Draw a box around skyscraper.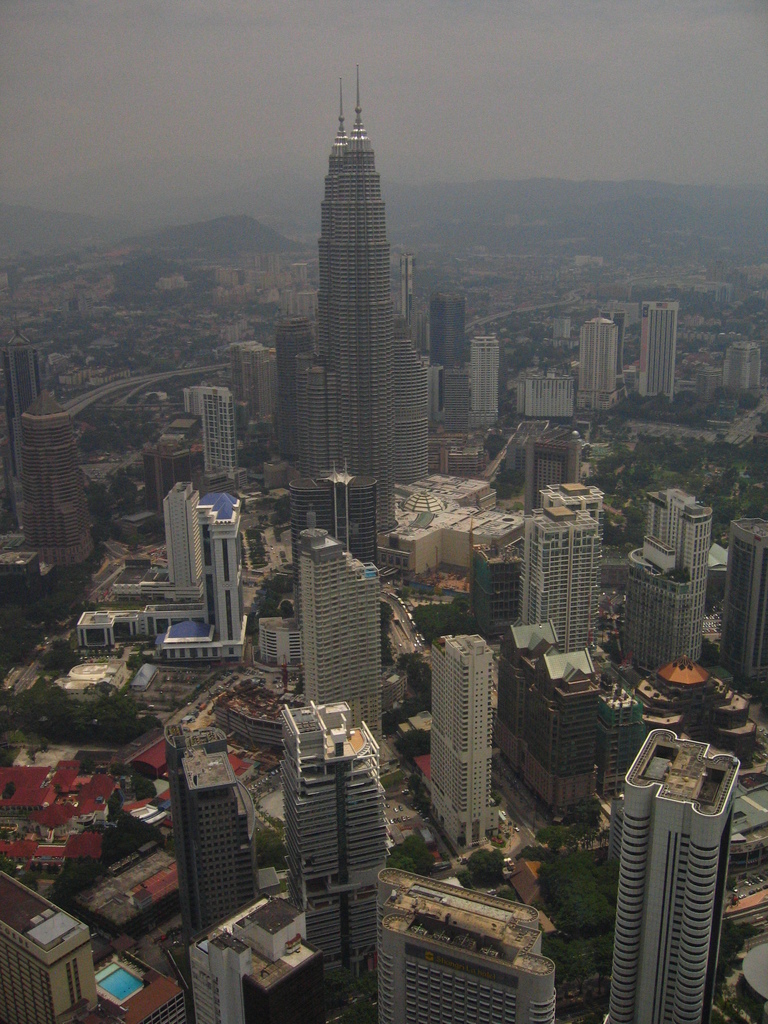
locate(427, 627, 493, 848).
